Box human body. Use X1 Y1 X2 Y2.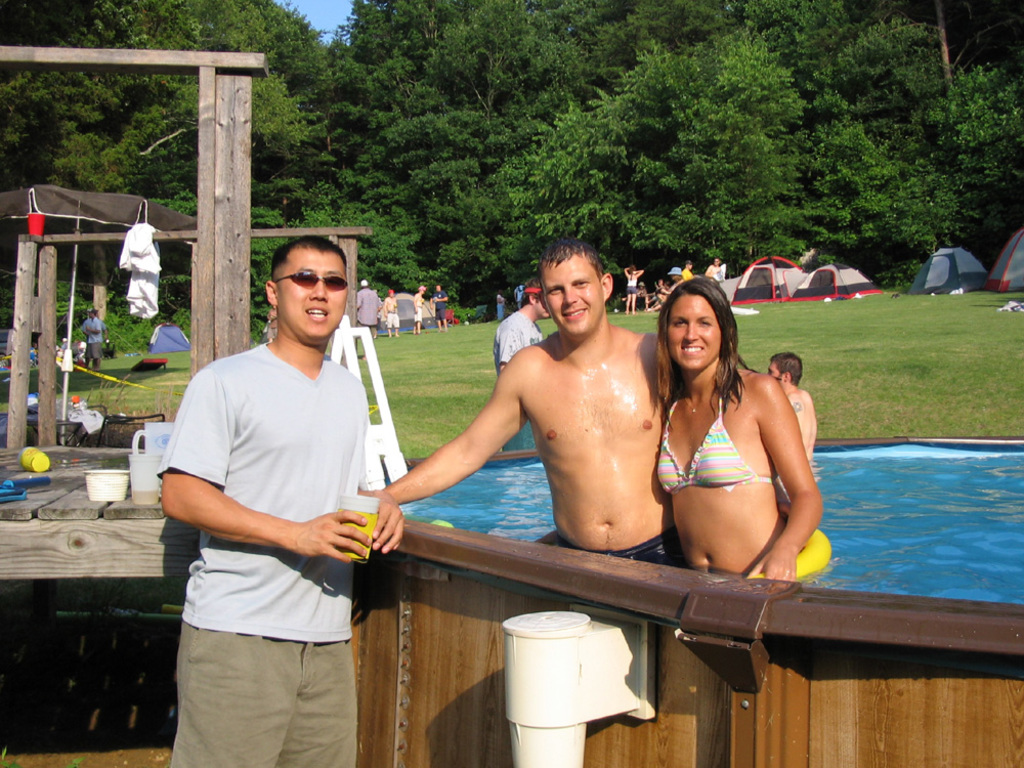
679 257 691 282.
